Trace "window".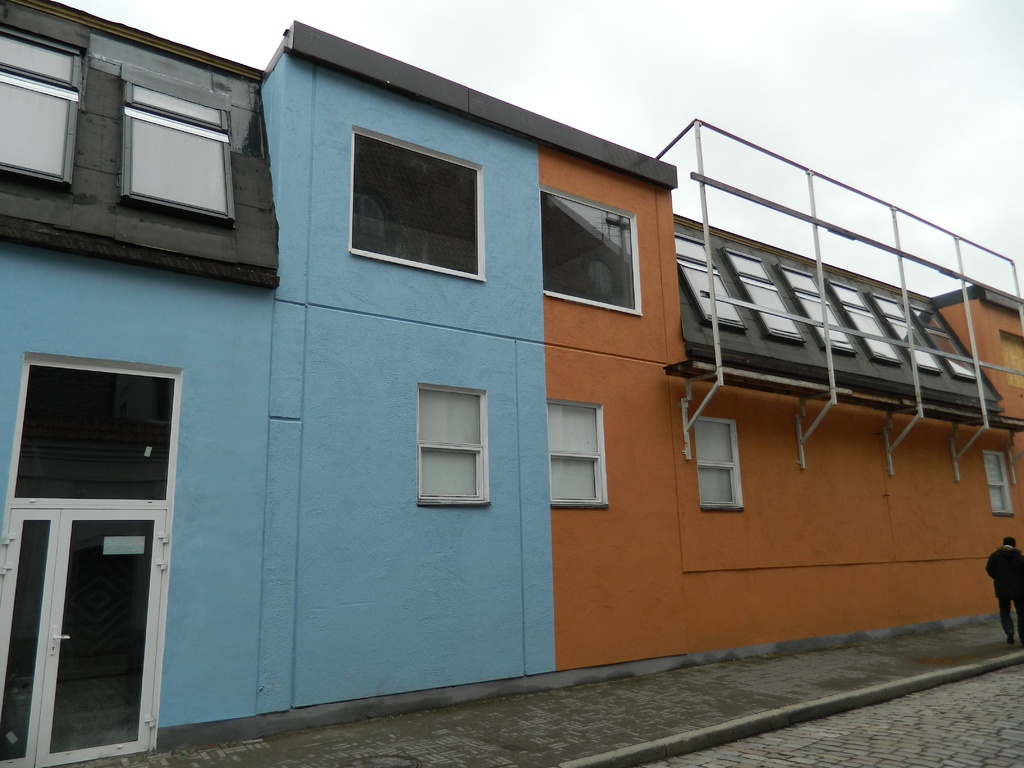
Traced to l=121, t=74, r=234, b=227.
